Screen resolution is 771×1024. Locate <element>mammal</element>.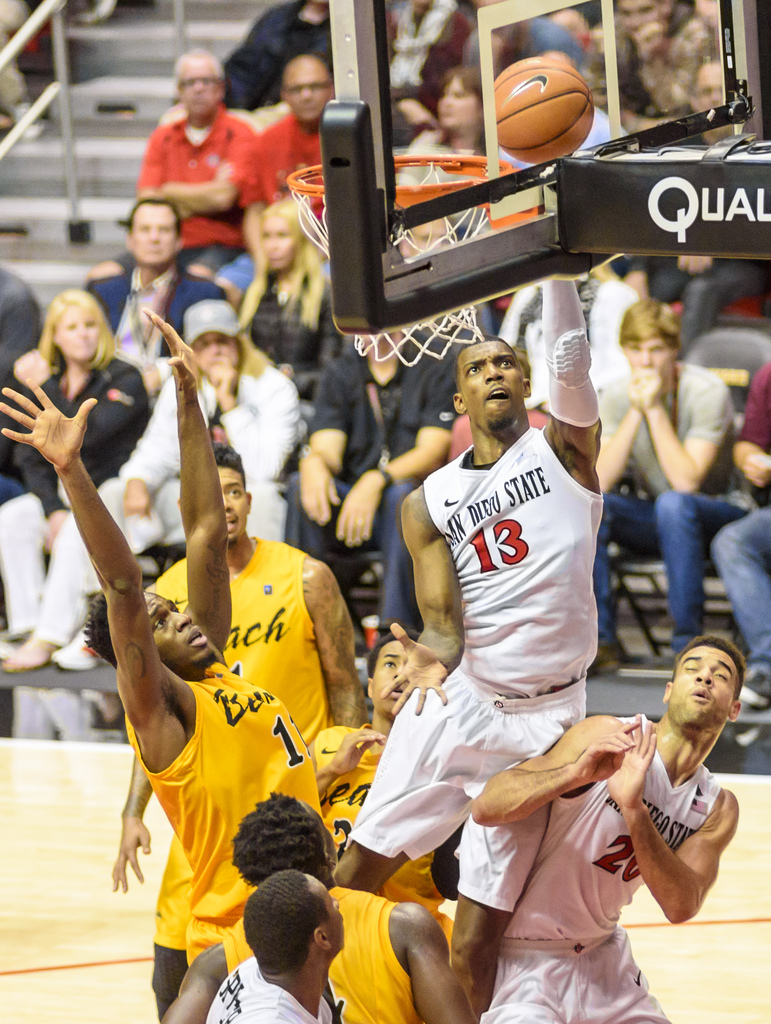
(214,50,336,300).
